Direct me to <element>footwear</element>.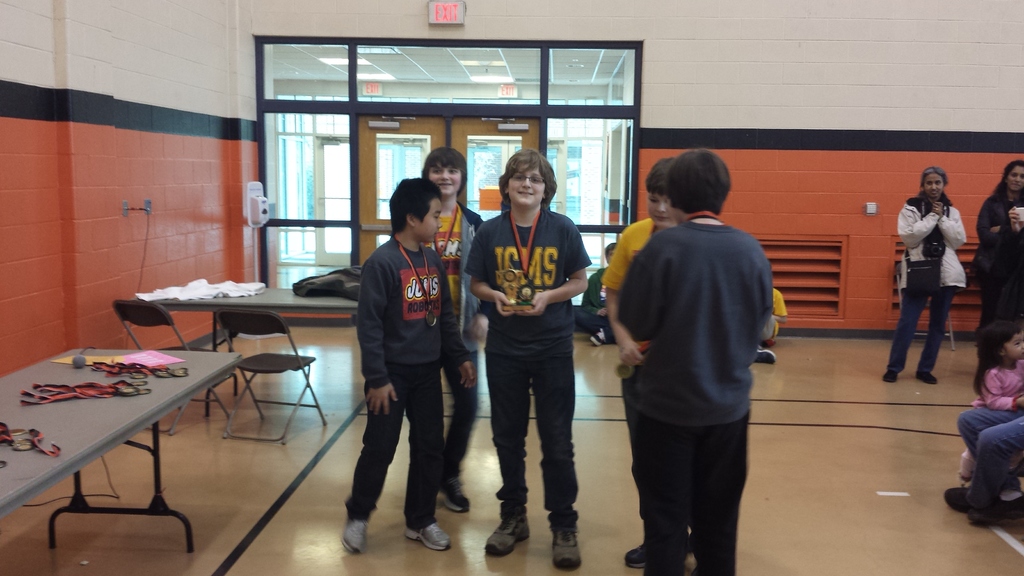
Direction: box=[626, 541, 650, 564].
